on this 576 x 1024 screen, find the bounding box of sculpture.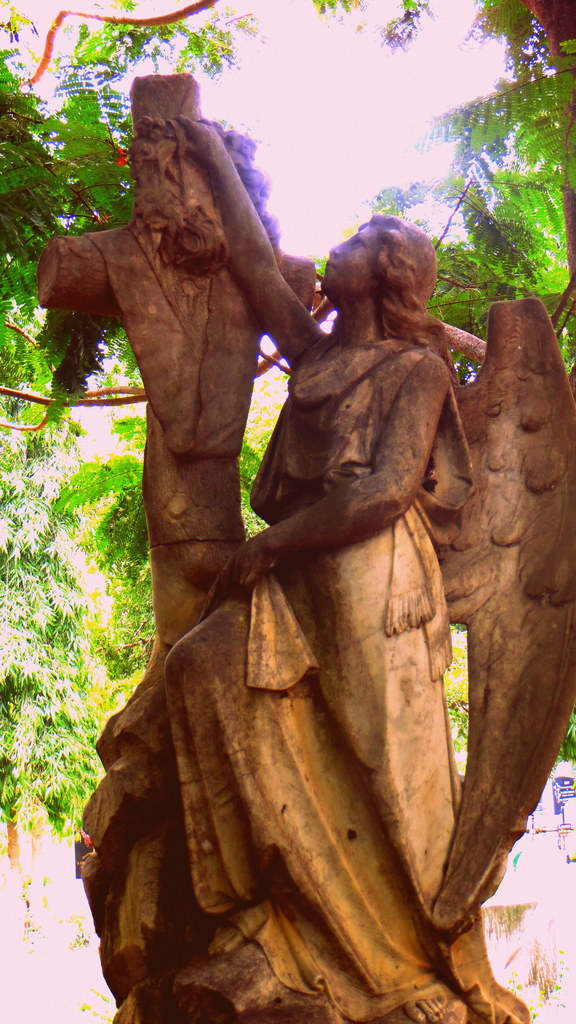
Bounding box: bbox(37, 66, 314, 951).
